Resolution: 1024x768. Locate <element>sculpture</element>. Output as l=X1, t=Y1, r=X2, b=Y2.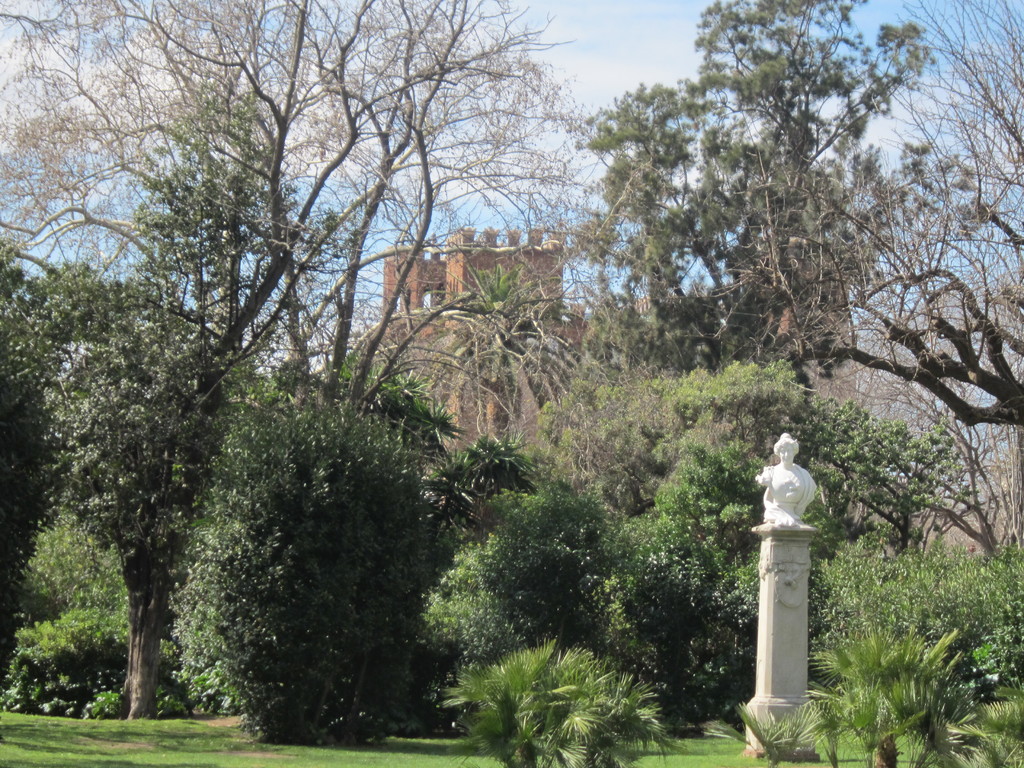
l=727, t=424, r=833, b=535.
